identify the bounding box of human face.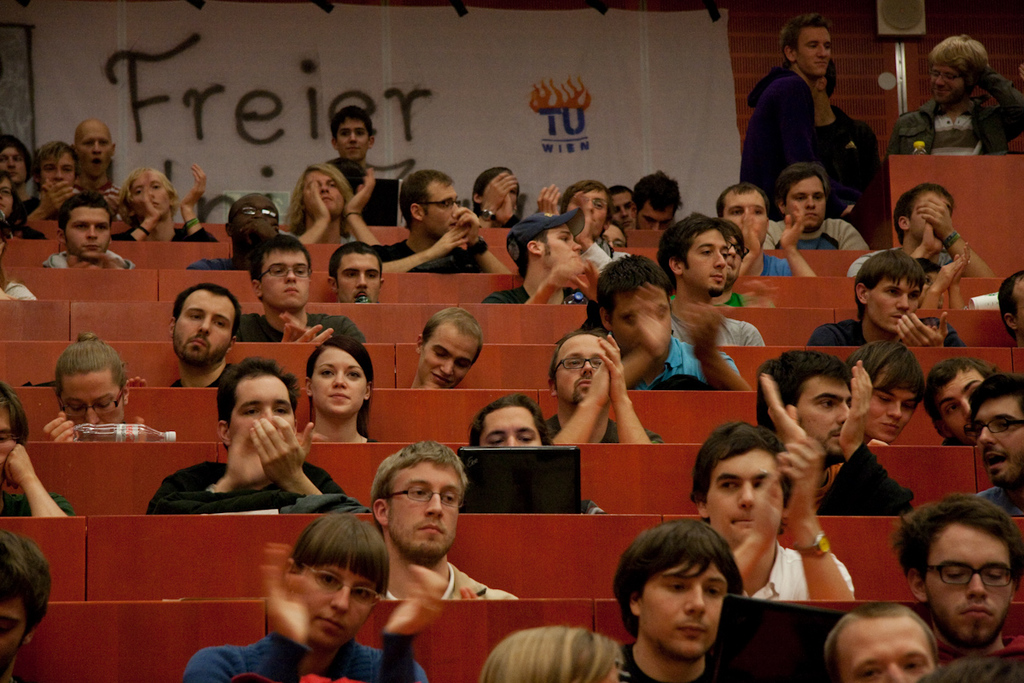
region(332, 121, 367, 141).
